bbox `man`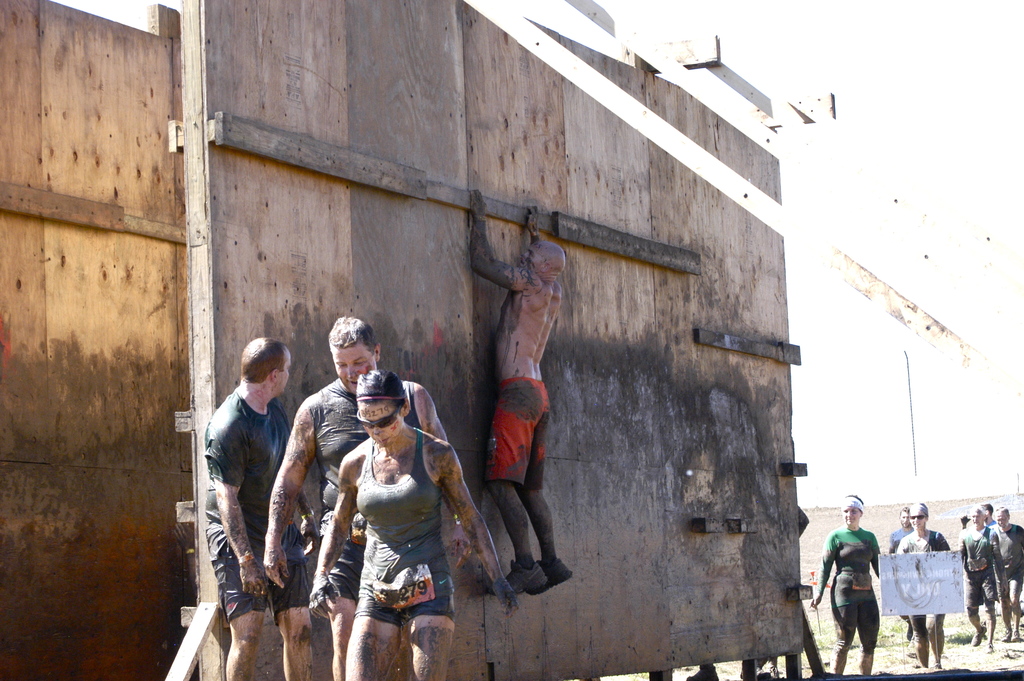
region(465, 188, 572, 597)
